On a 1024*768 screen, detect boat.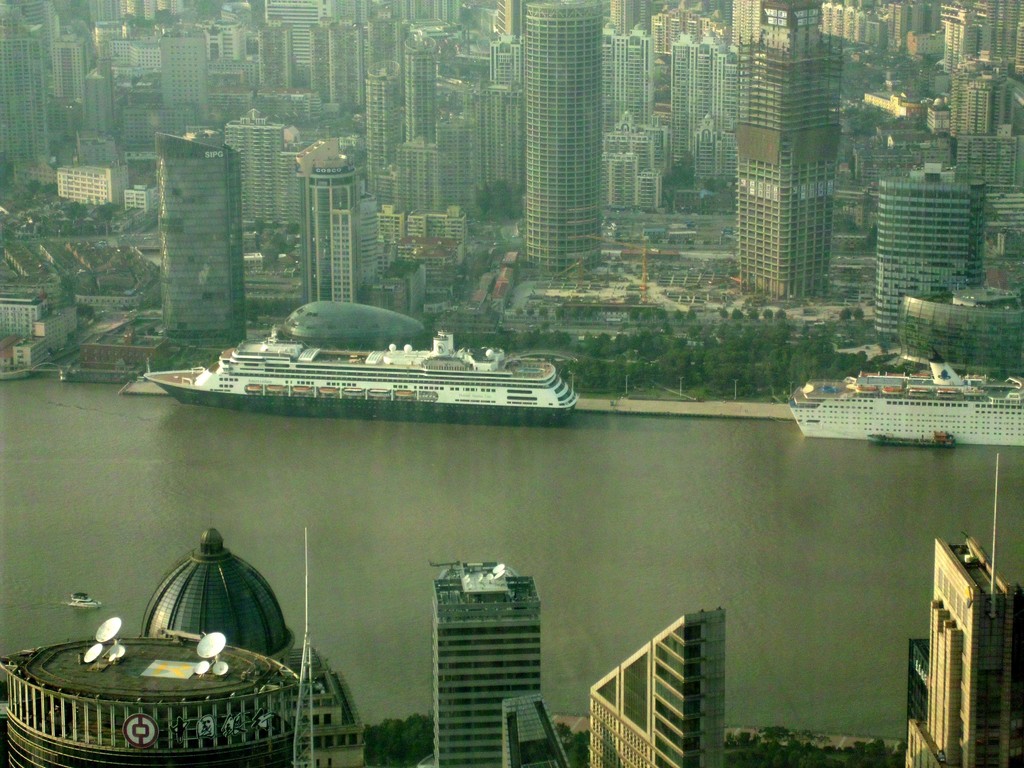
bbox=[143, 294, 585, 422].
